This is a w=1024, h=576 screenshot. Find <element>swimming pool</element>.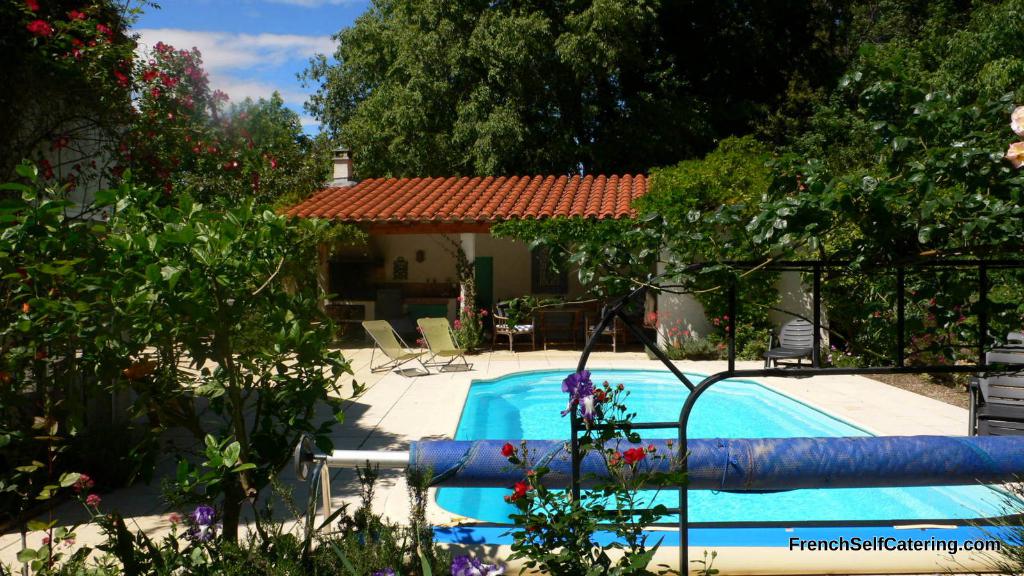
Bounding box: region(376, 369, 1015, 531).
